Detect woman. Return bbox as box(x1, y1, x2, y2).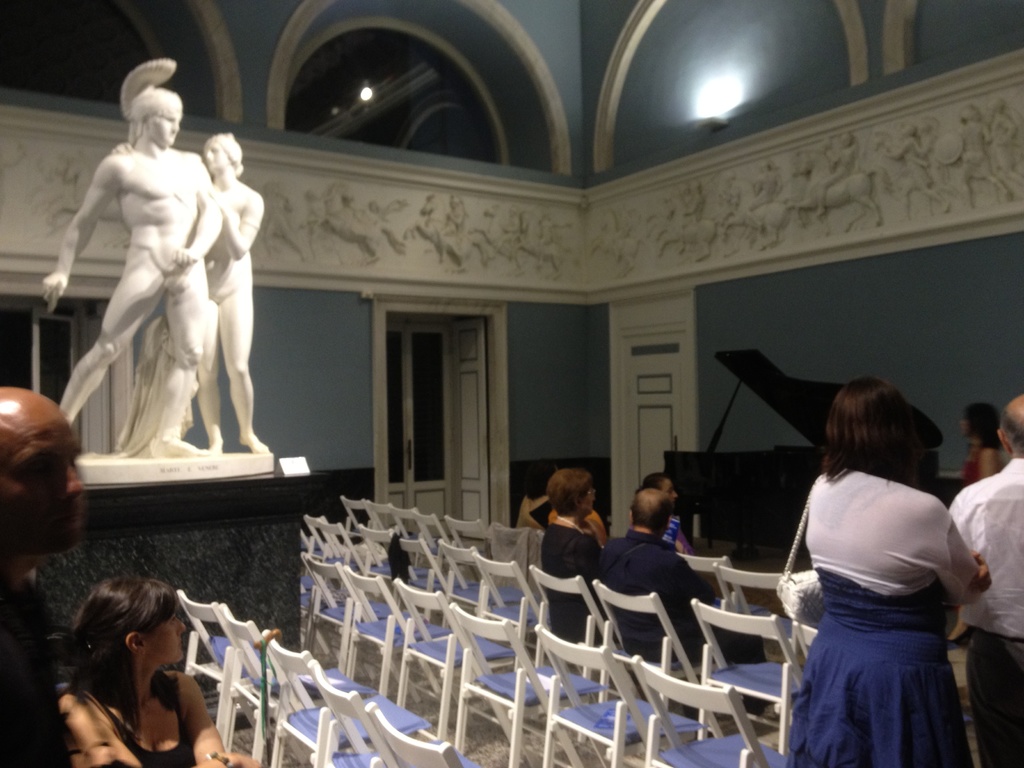
box(952, 399, 1006, 646).
